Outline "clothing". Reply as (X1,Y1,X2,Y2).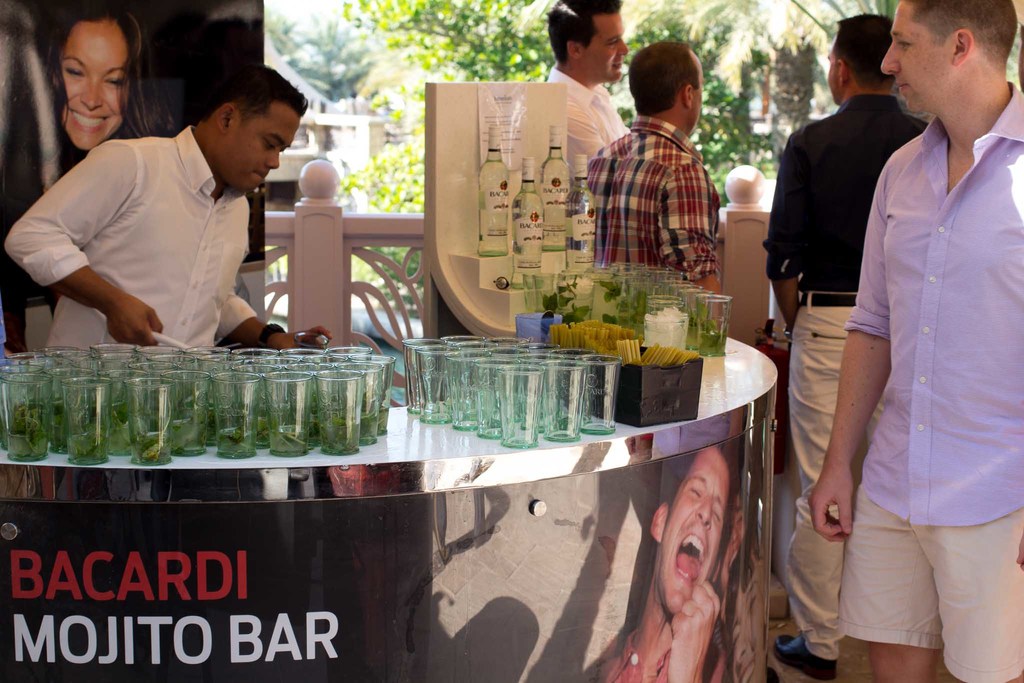
(763,96,924,664).
